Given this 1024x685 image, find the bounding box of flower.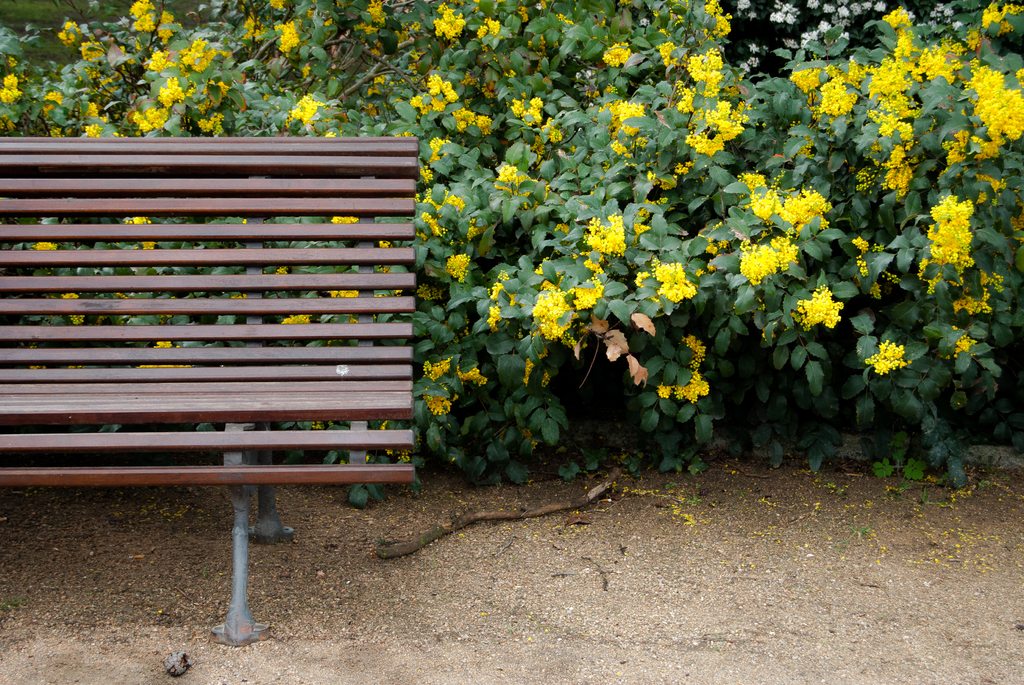
[left=509, top=90, right=547, bottom=127].
